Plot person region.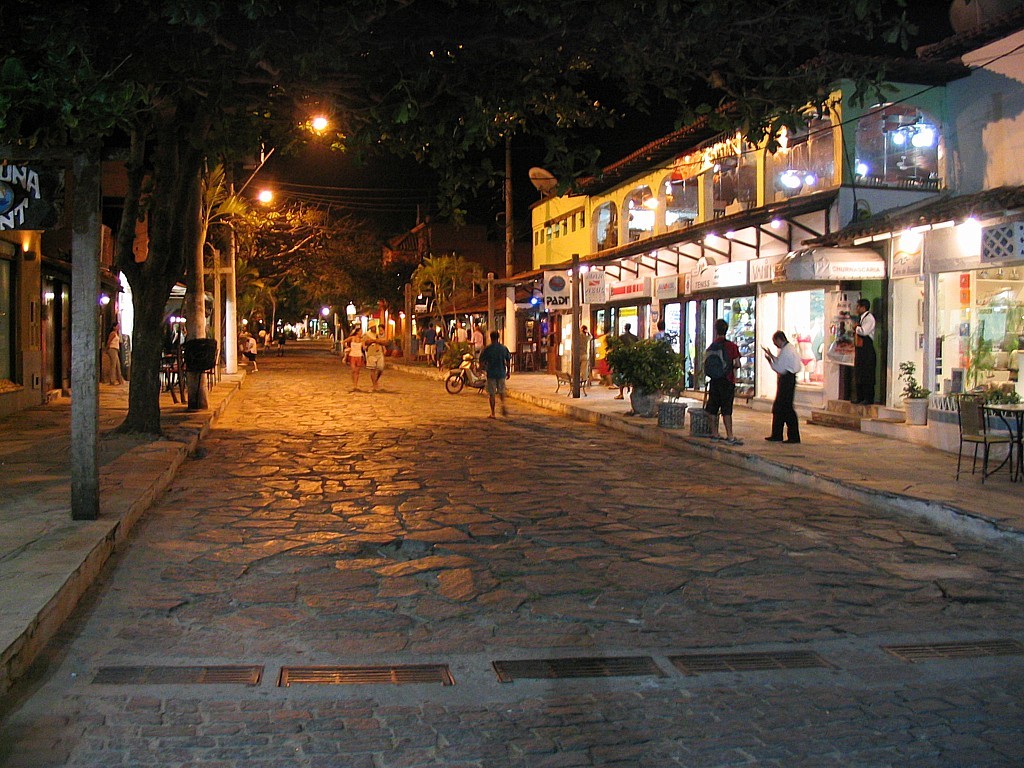
Plotted at box=[843, 292, 882, 404].
